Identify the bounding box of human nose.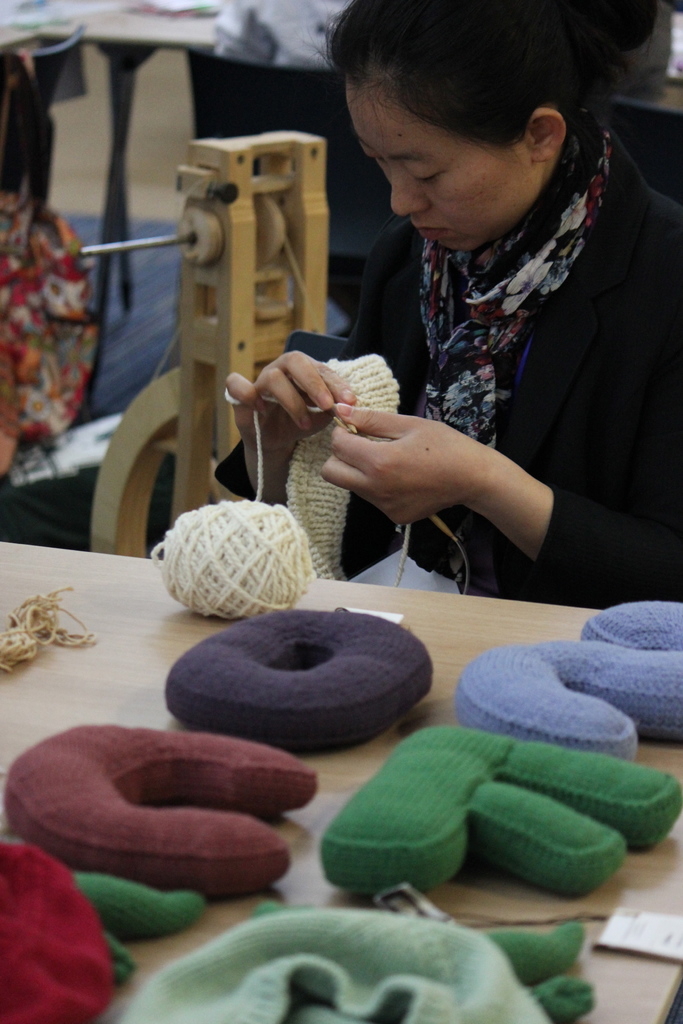
388 157 432 212.
